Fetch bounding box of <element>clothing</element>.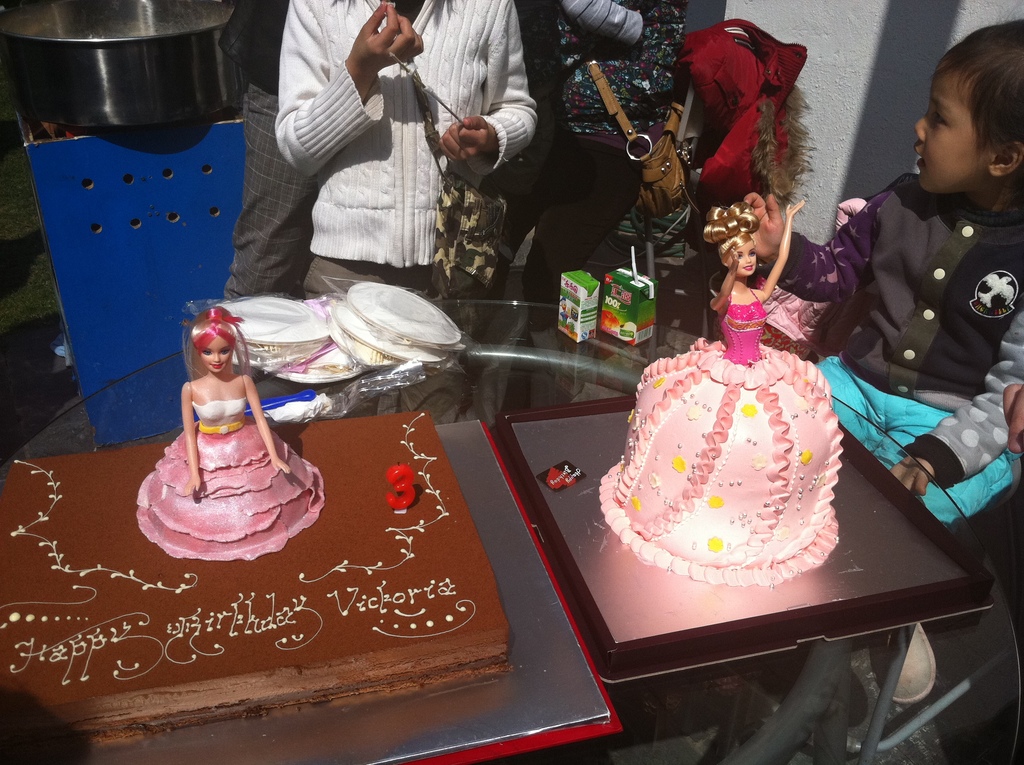
Bbox: (left=224, top=13, right=492, bottom=303).
